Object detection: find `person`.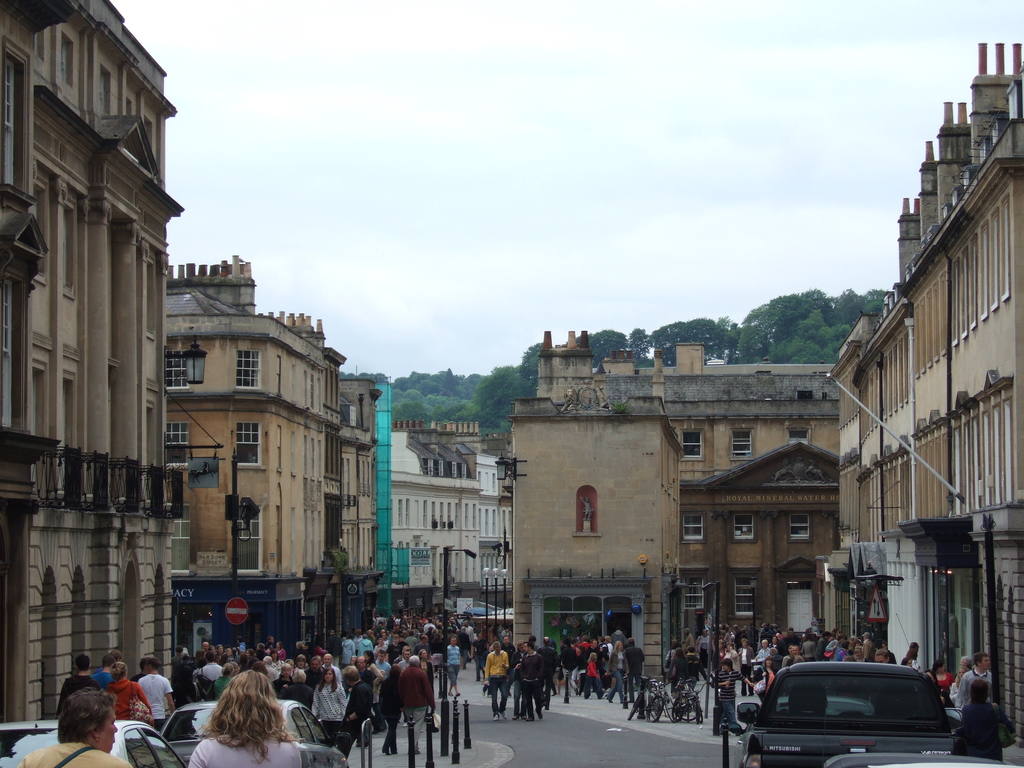
{"left": 842, "top": 642, "right": 861, "bottom": 659}.
